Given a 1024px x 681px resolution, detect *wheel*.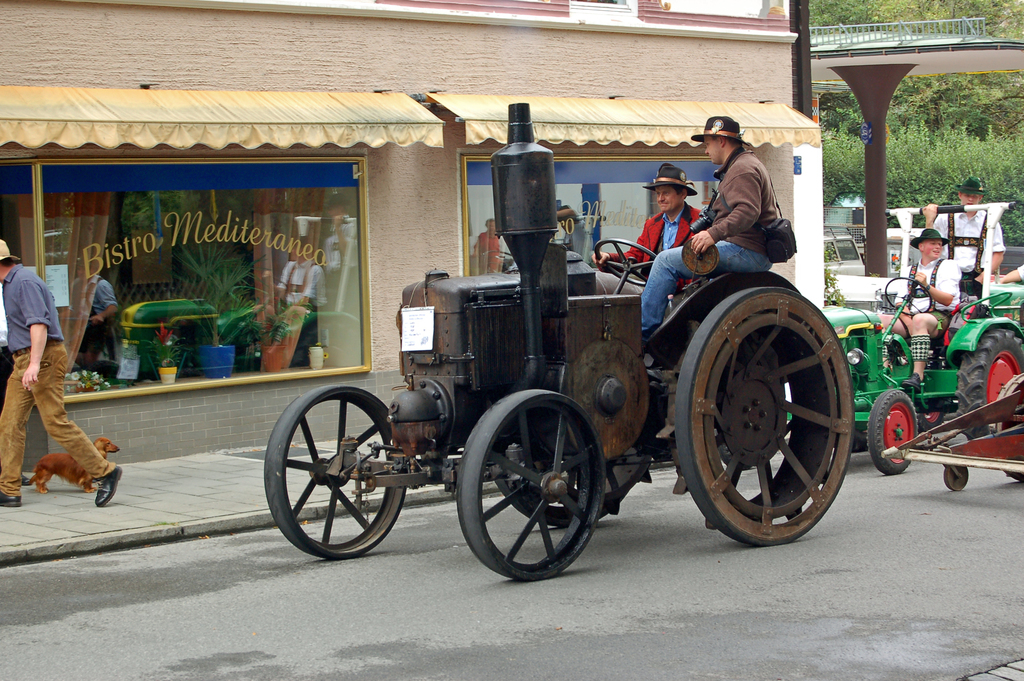
{"left": 886, "top": 275, "right": 933, "bottom": 315}.
